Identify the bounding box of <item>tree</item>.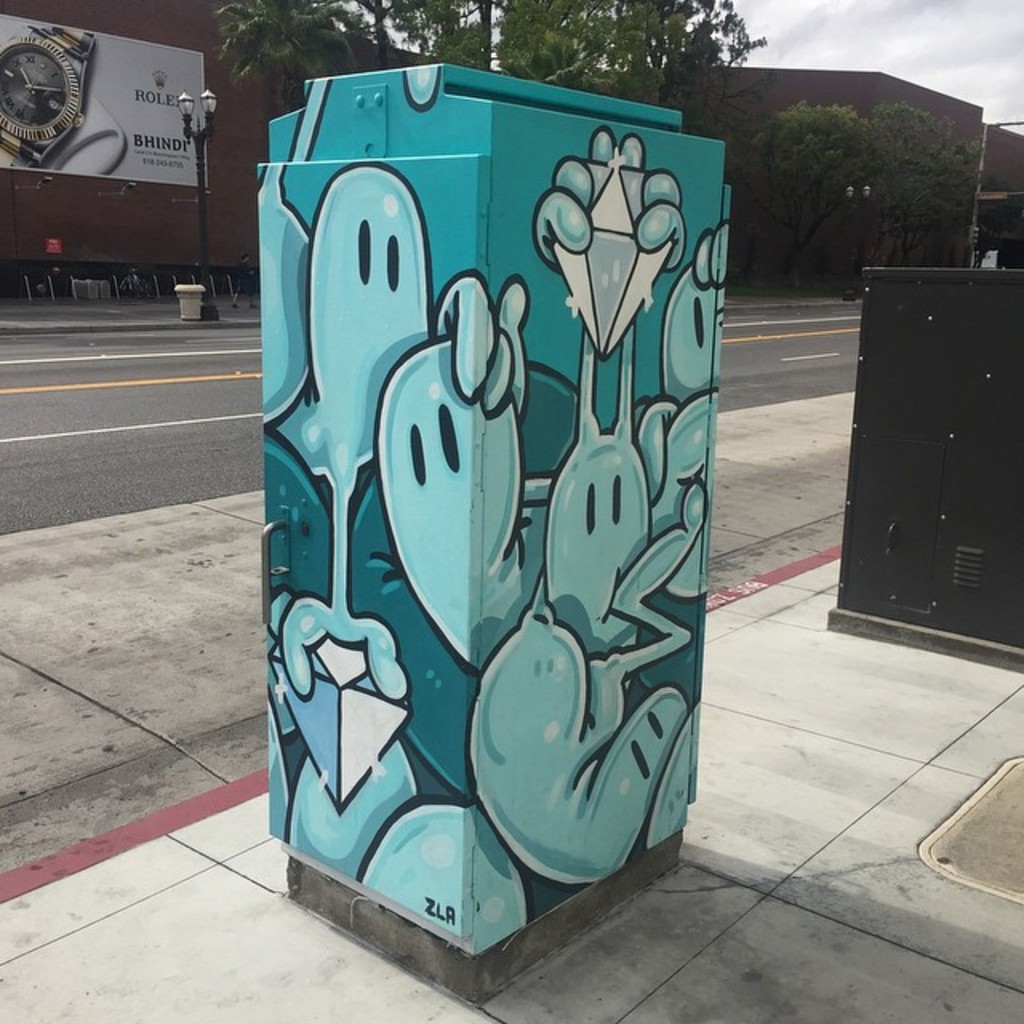
739, 98, 870, 291.
